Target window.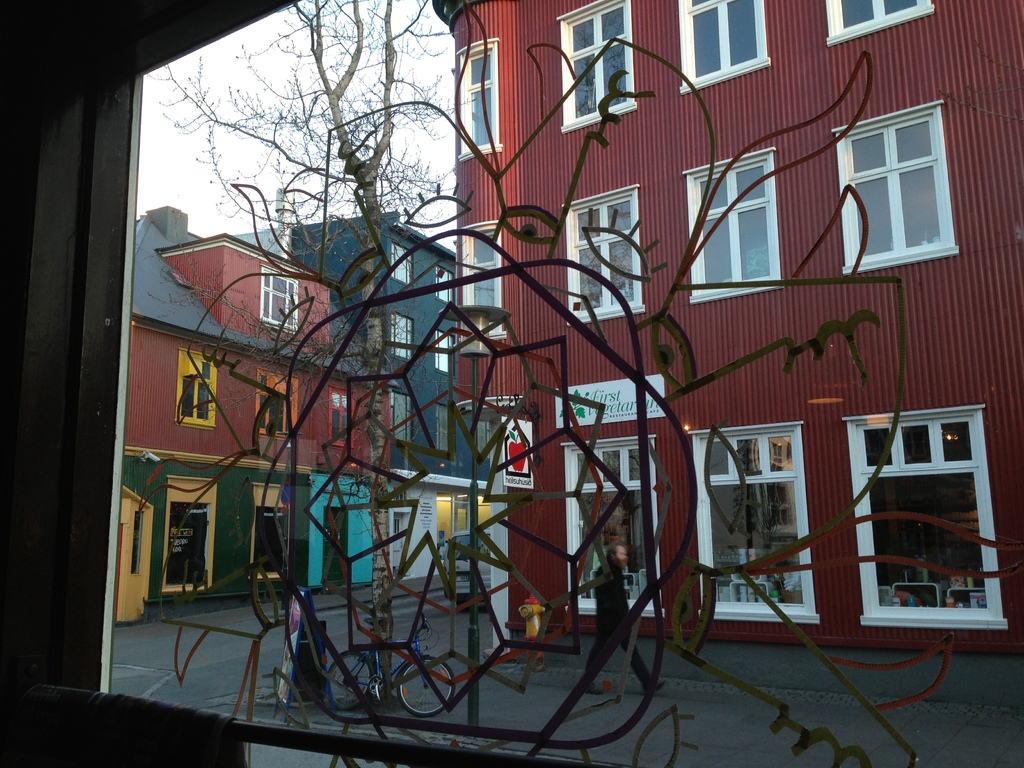
Target region: box(392, 244, 412, 287).
